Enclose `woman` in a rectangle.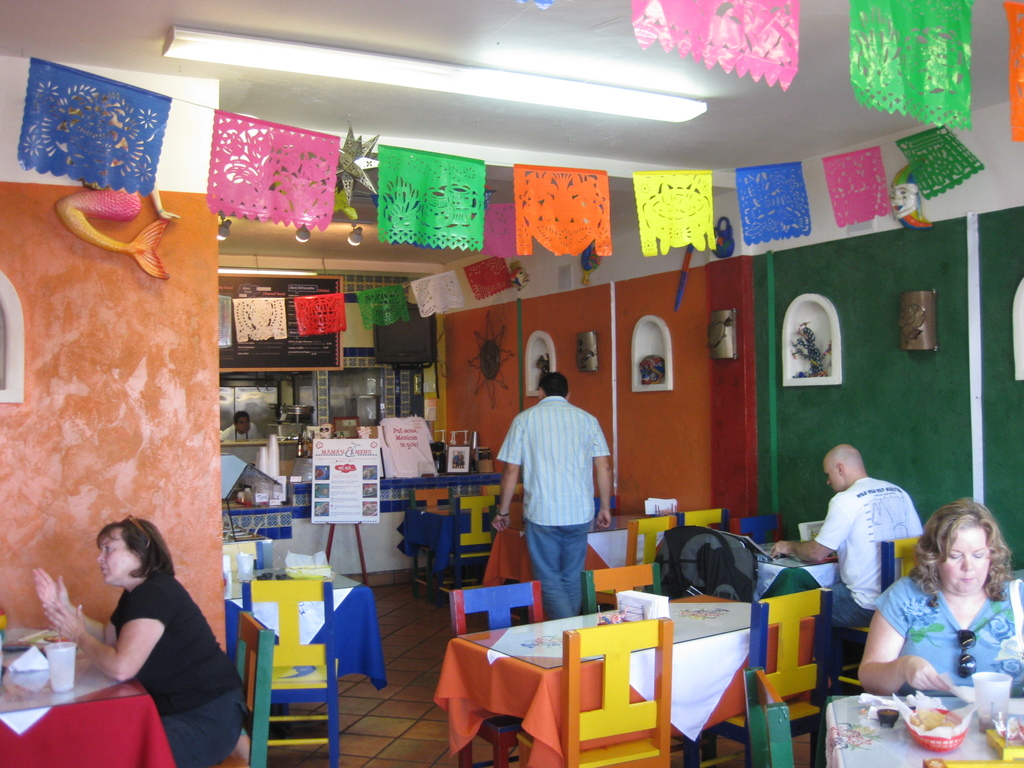
(left=61, top=499, right=232, bottom=758).
